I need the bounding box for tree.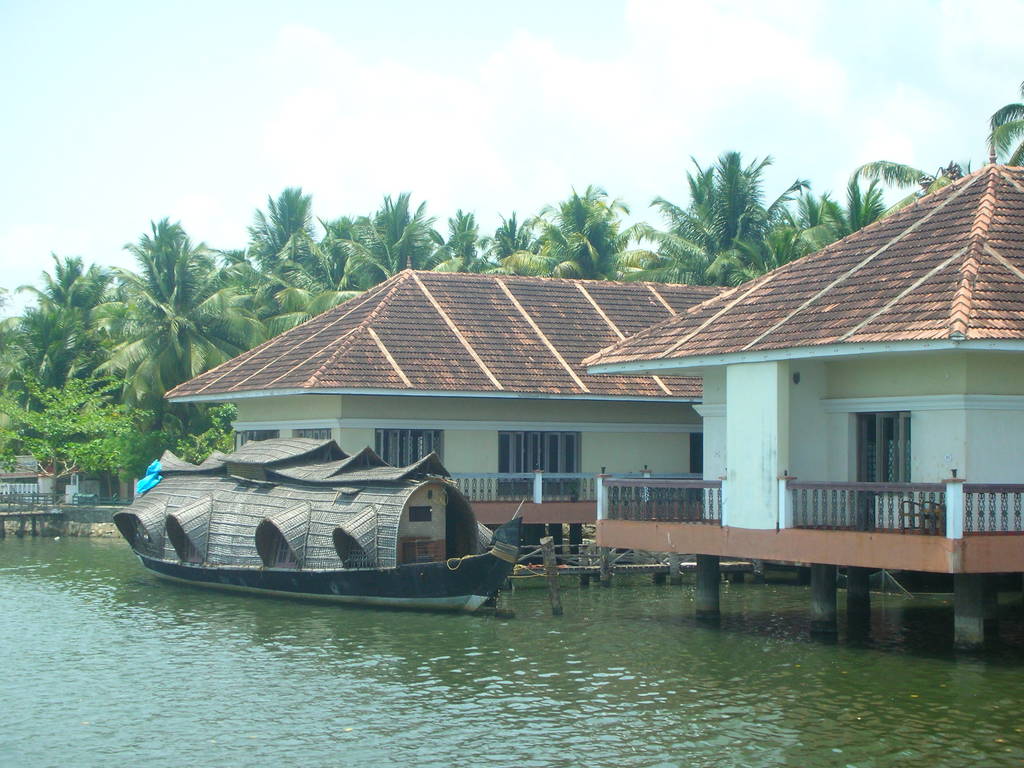
Here it is: x1=481 y1=207 x2=538 y2=271.
